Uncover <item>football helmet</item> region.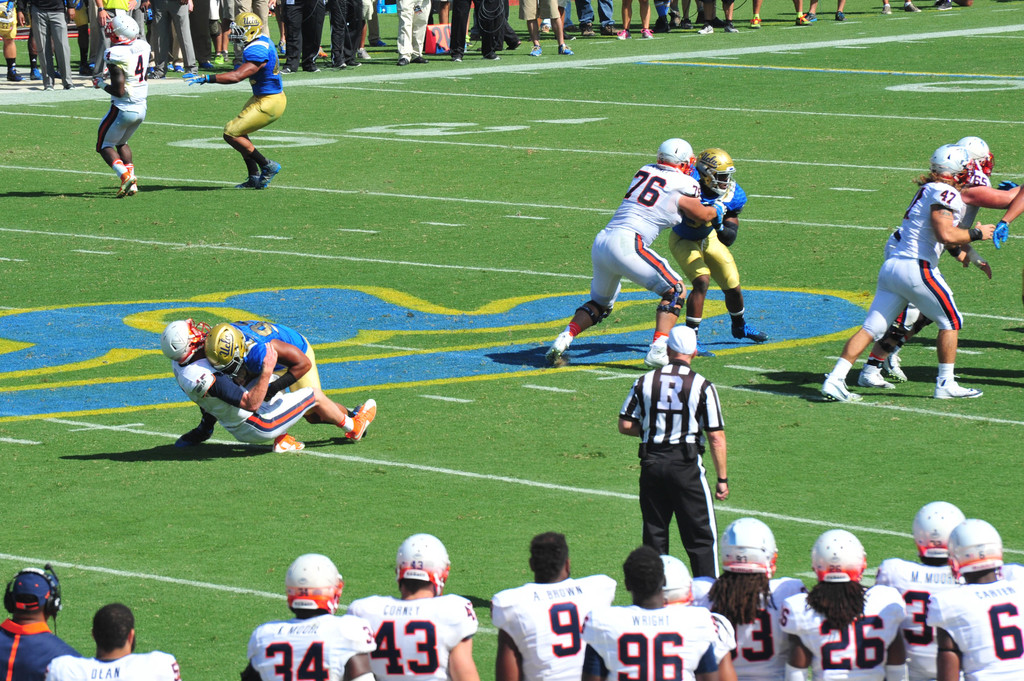
Uncovered: {"left": 932, "top": 140, "right": 986, "bottom": 189}.
